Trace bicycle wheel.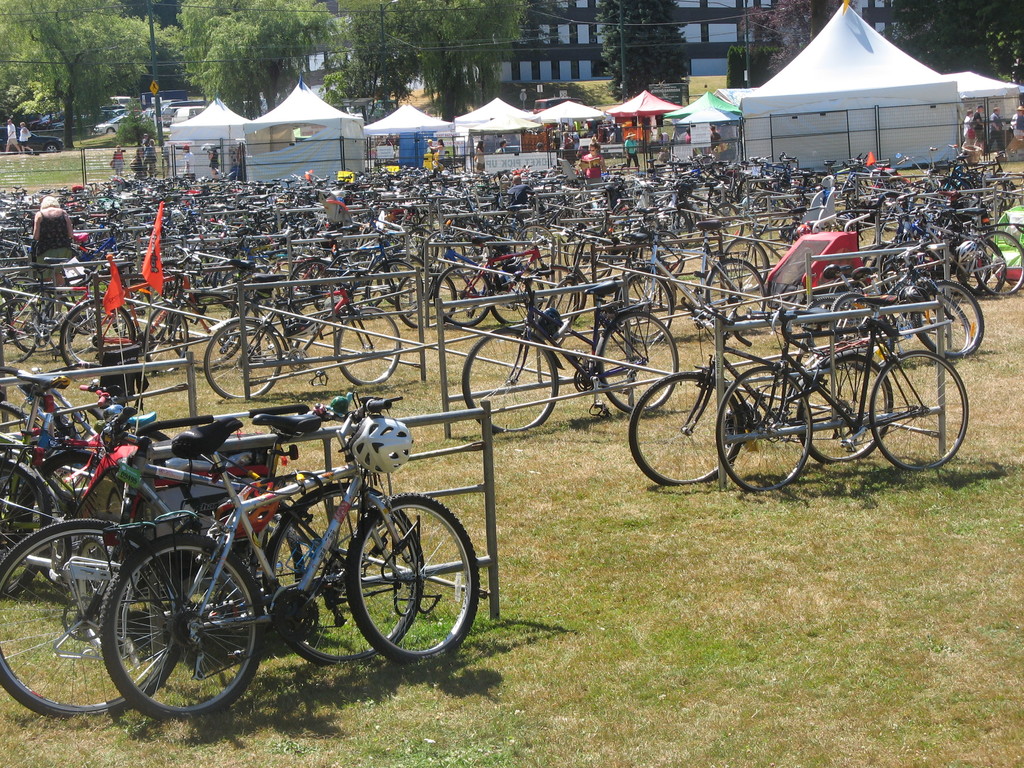
Traced to bbox=[0, 458, 54, 598].
